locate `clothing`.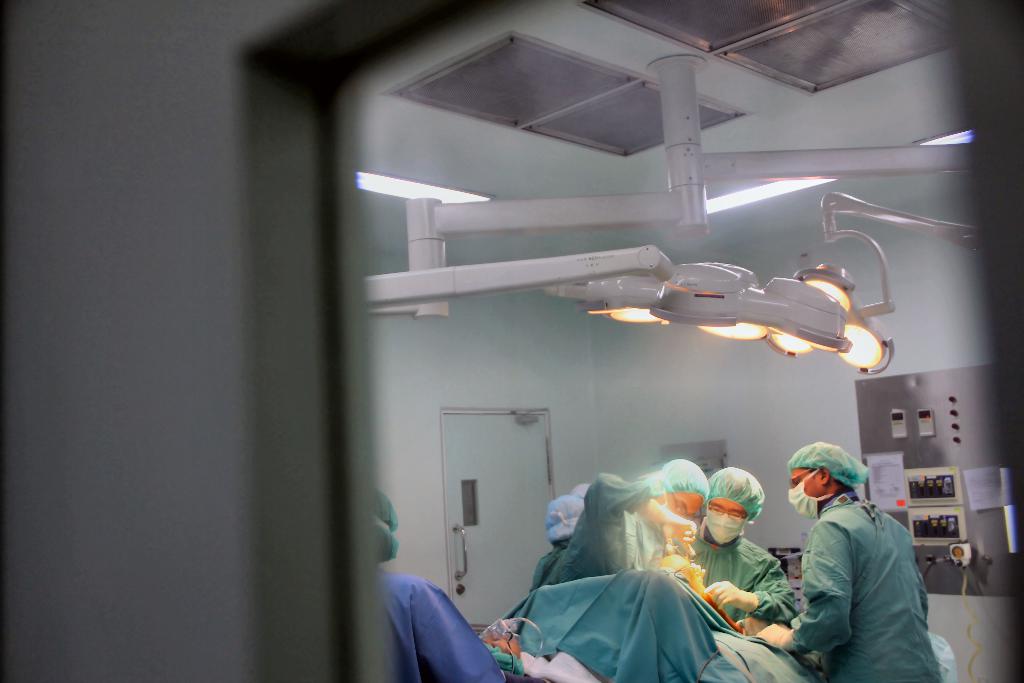
Bounding box: crop(783, 476, 951, 673).
